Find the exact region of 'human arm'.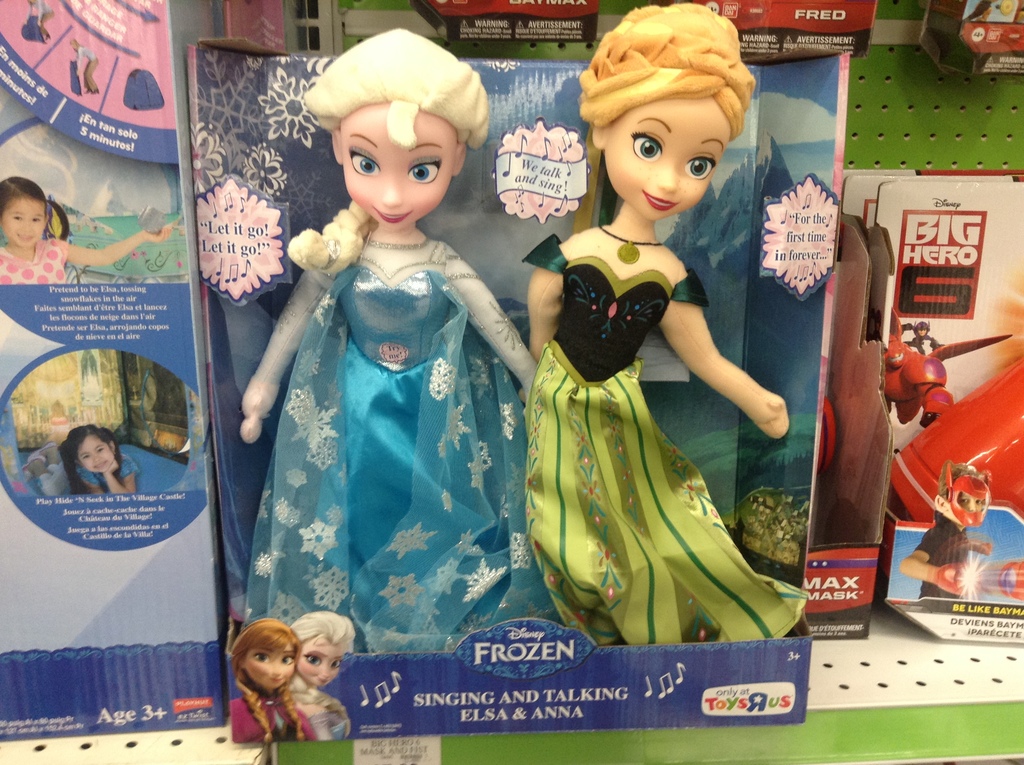
Exact region: crop(60, 213, 177, 265).
